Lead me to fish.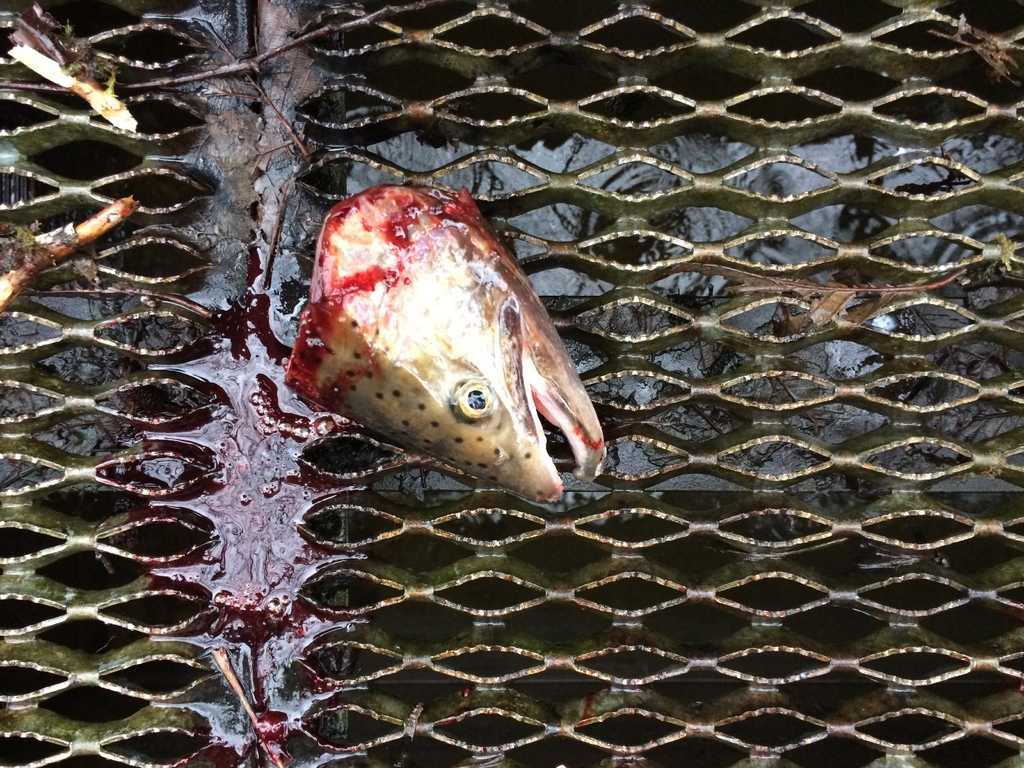
Lead to bbox=(280, 174, 607, 507).
